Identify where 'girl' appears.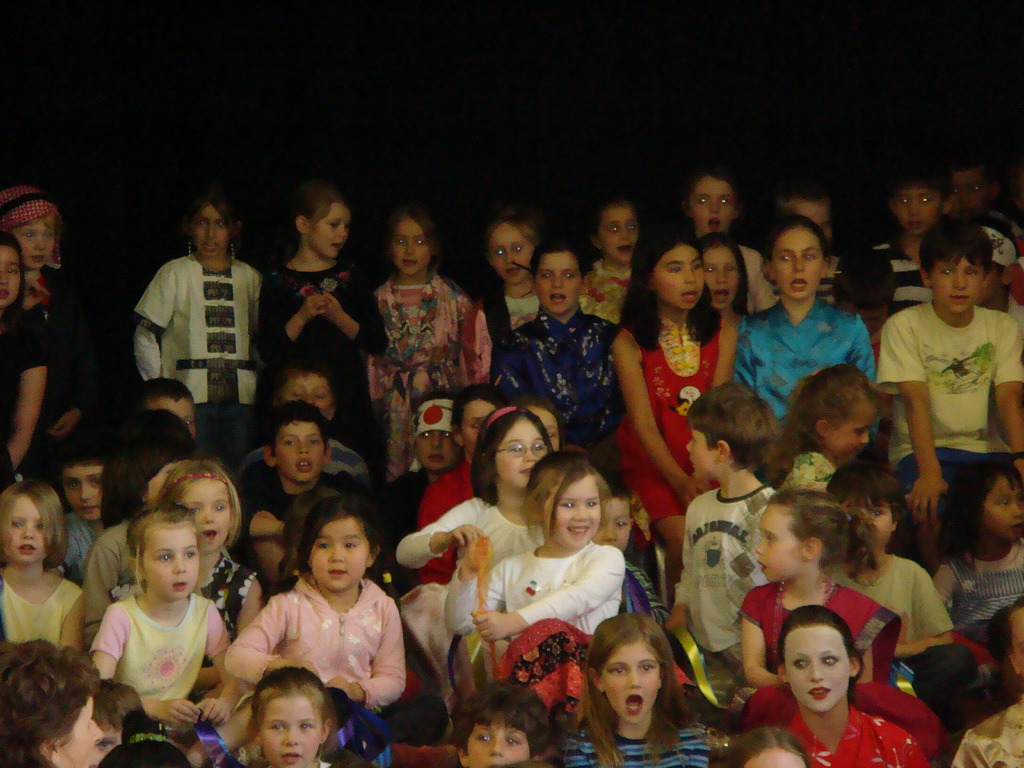
Appears at box(738, 479, 927, 754).
